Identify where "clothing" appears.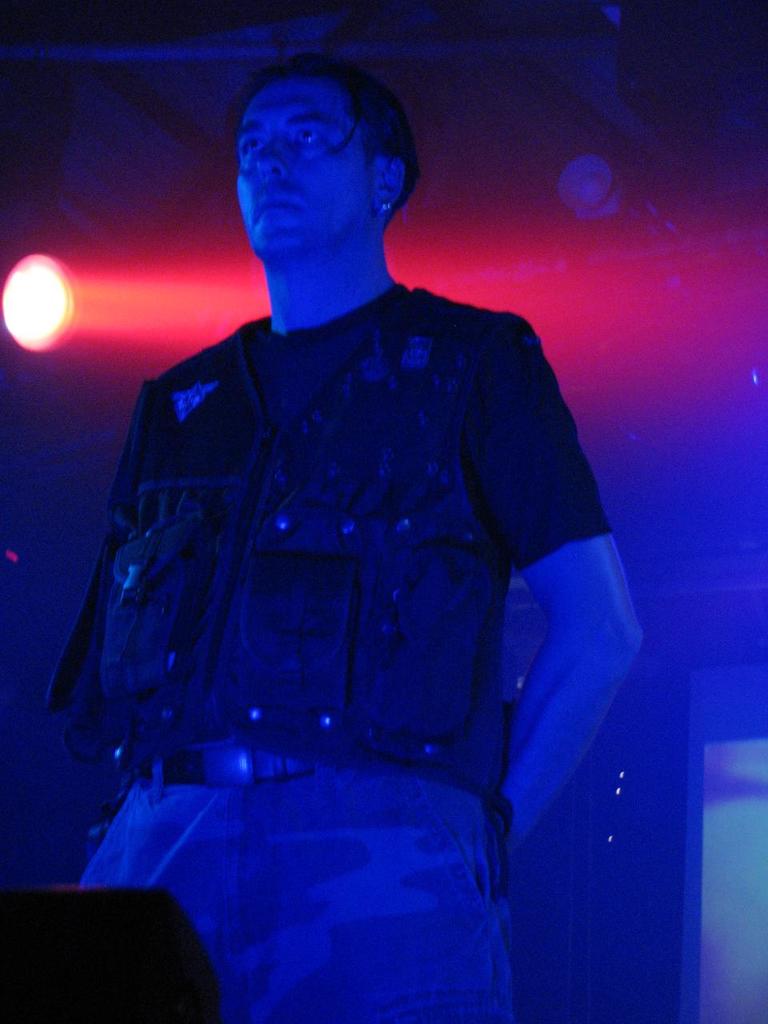
Appears at BBox(51, 168, 640, 967).
